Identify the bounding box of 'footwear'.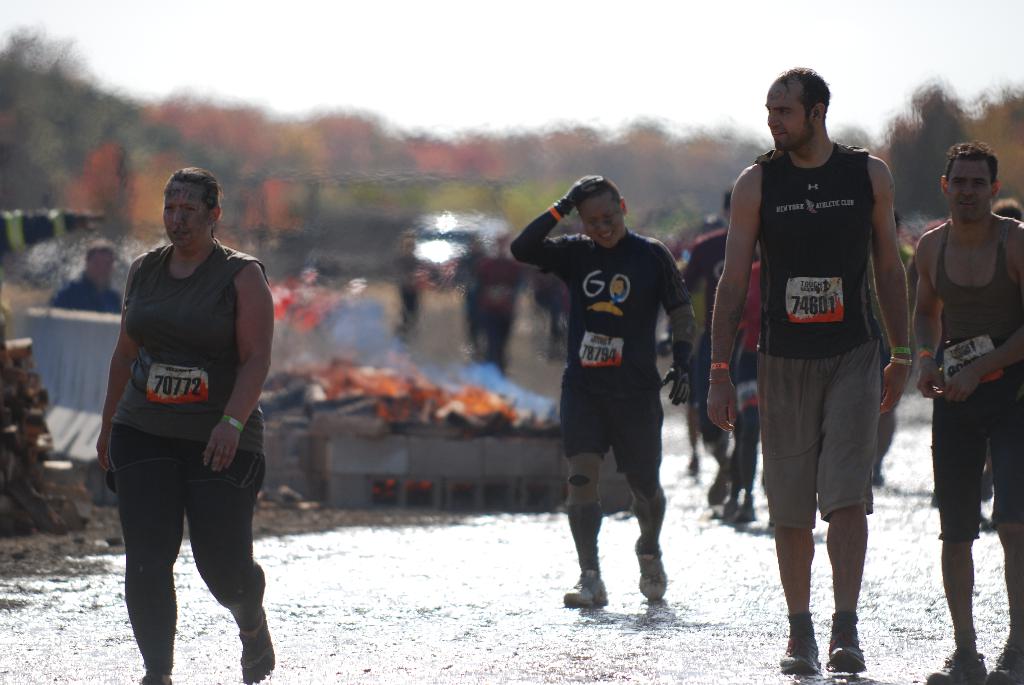
BBox(989, 643, 1023, 684).
